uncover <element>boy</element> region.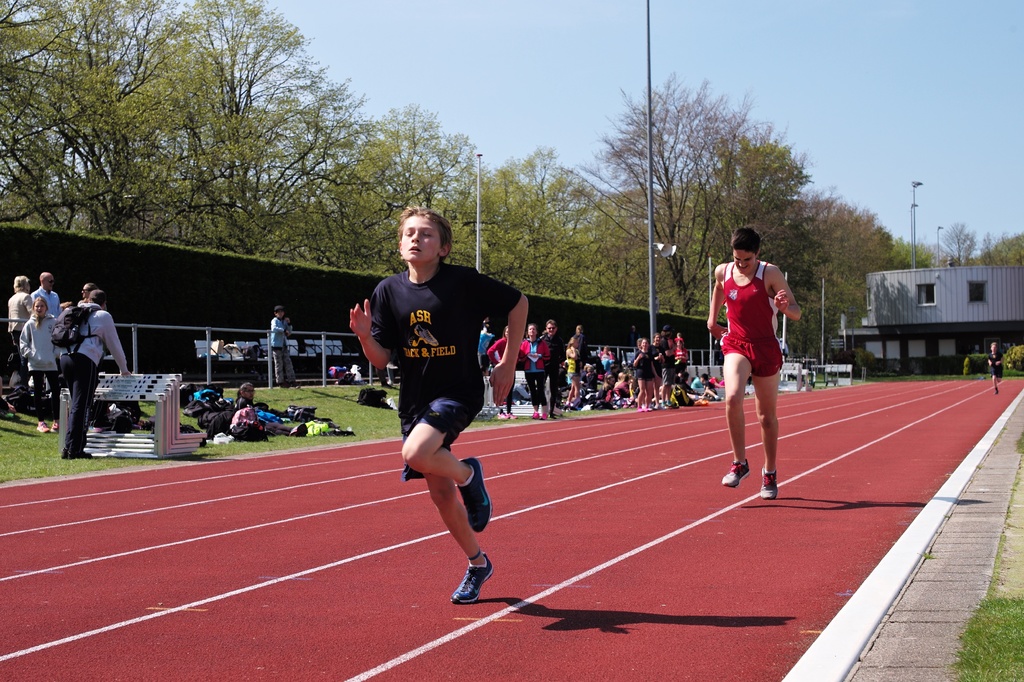
Uncovered: bbox=[345, 206, 532, 615].
